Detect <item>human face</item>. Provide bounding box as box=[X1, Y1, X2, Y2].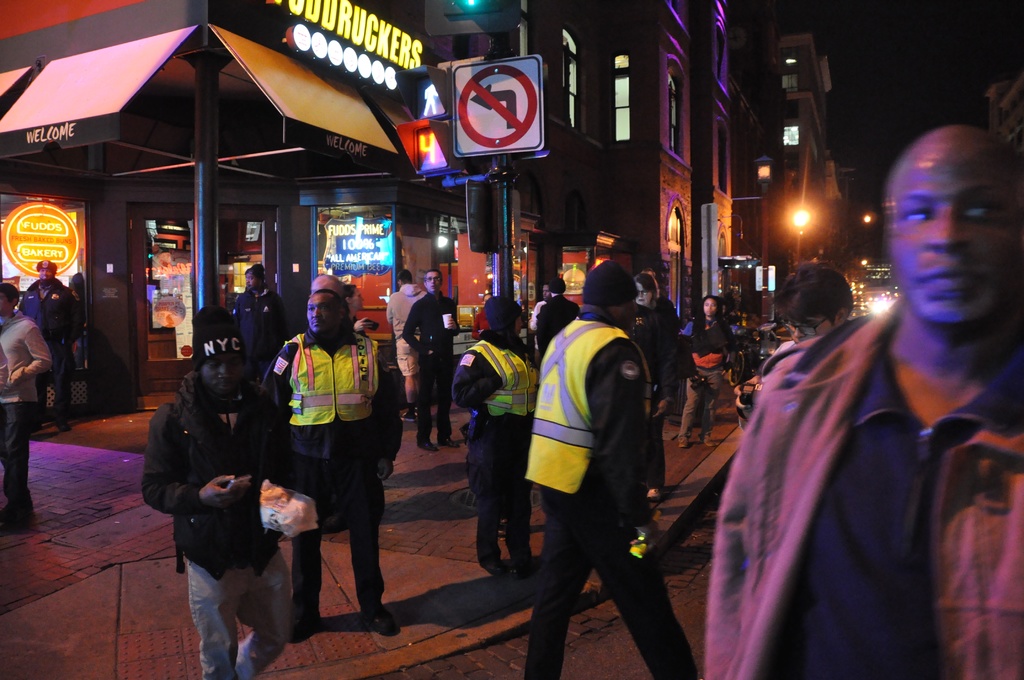
box=[305, 294, 340, 334].
